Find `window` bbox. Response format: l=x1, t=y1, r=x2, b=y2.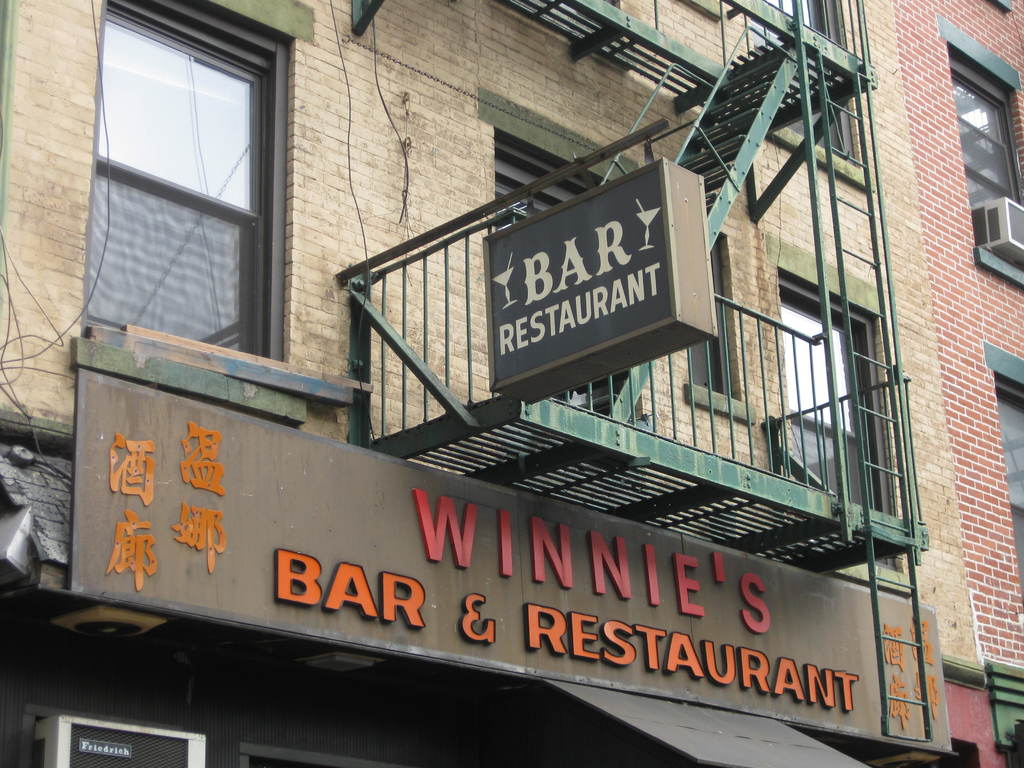
l=472, t=108, r=650, b=424.
